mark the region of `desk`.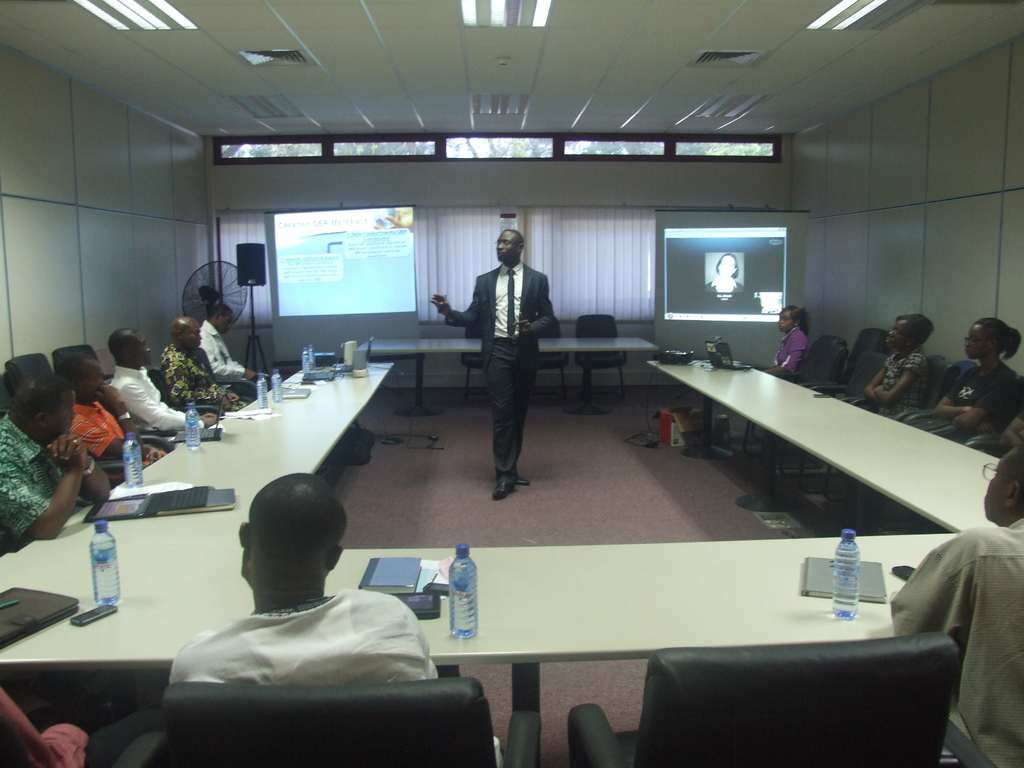
Region: <bbox>303, 513, 947, 738</bbox>.
